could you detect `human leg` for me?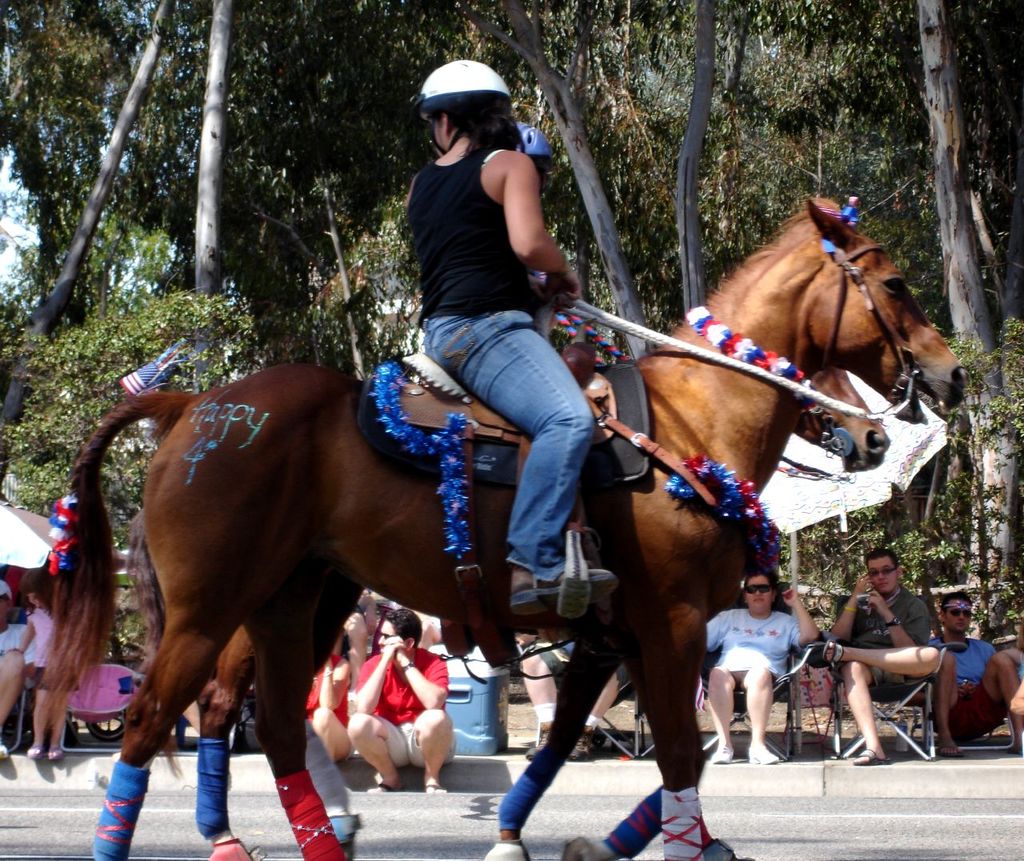
Detection result: bbox=[0, 651, 32, 762].
